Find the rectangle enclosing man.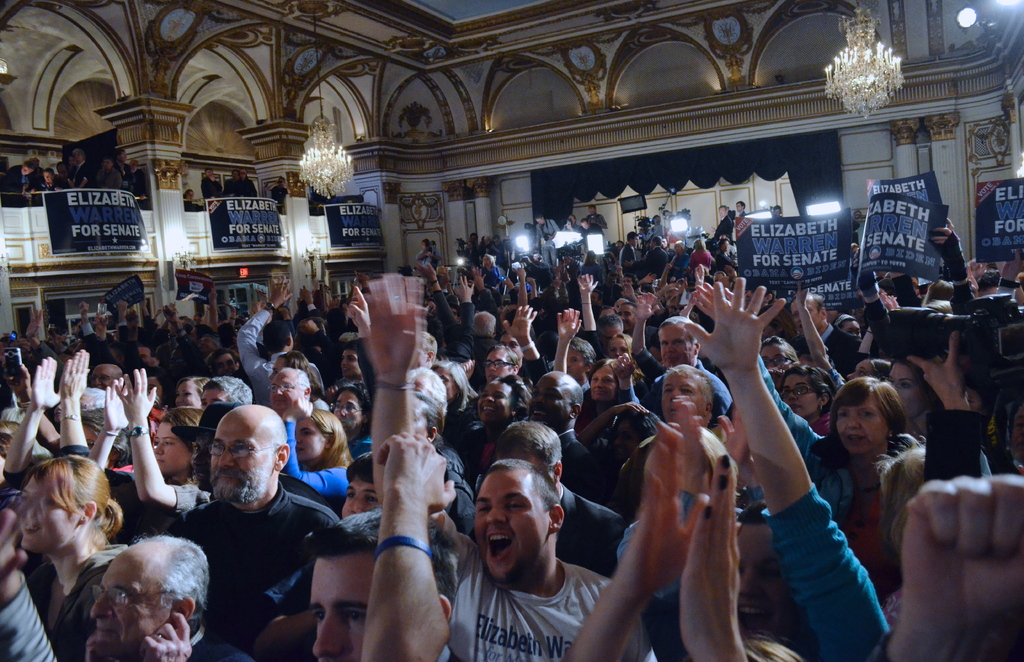
box(415, 239, 437, 266).
